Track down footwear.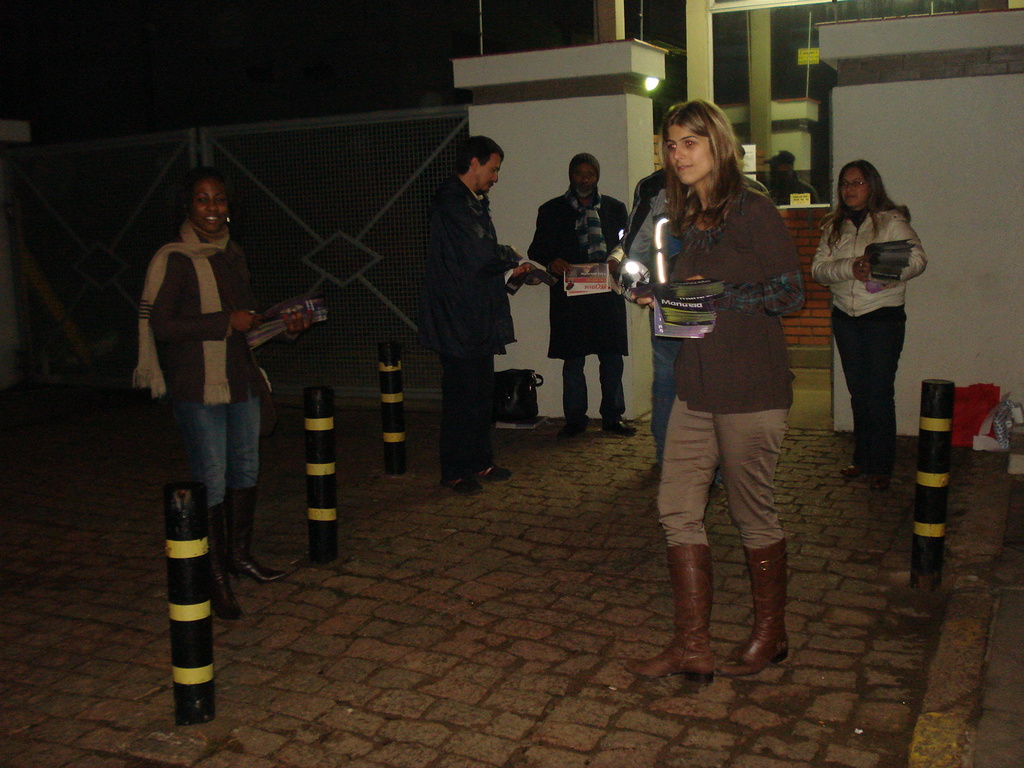
Tracked to {"left": 842, "top": 463, "right": 858, "bottom": 474}.
